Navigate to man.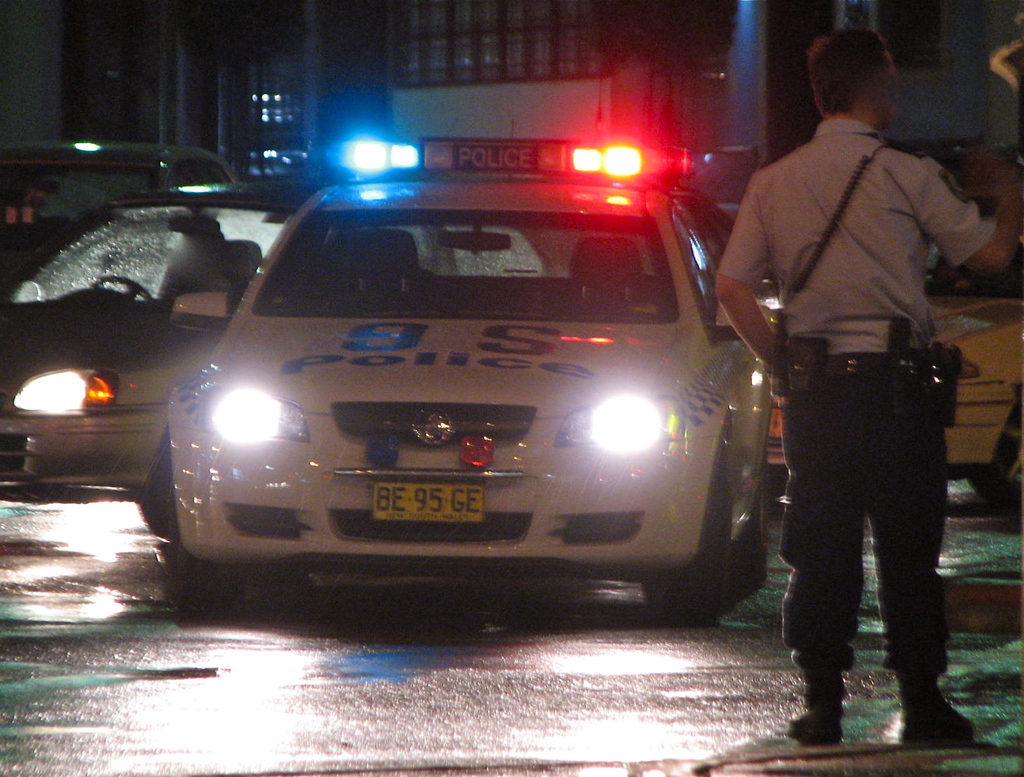
Navigation target: box=[712, 30, 1023, 749].
